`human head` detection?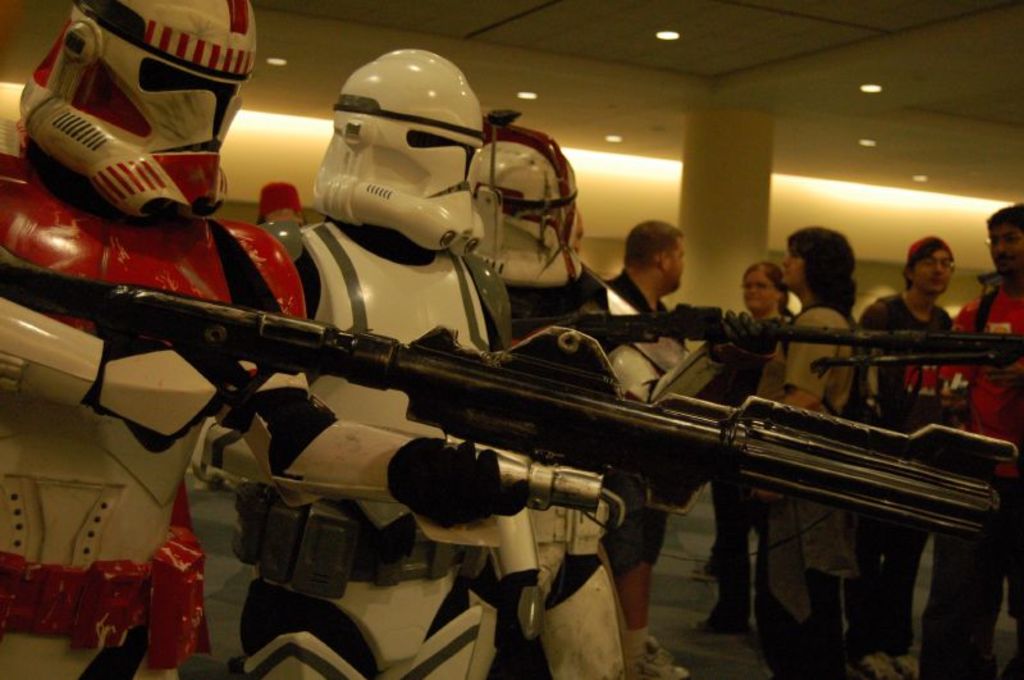
region(905, 233, 956, 305)
